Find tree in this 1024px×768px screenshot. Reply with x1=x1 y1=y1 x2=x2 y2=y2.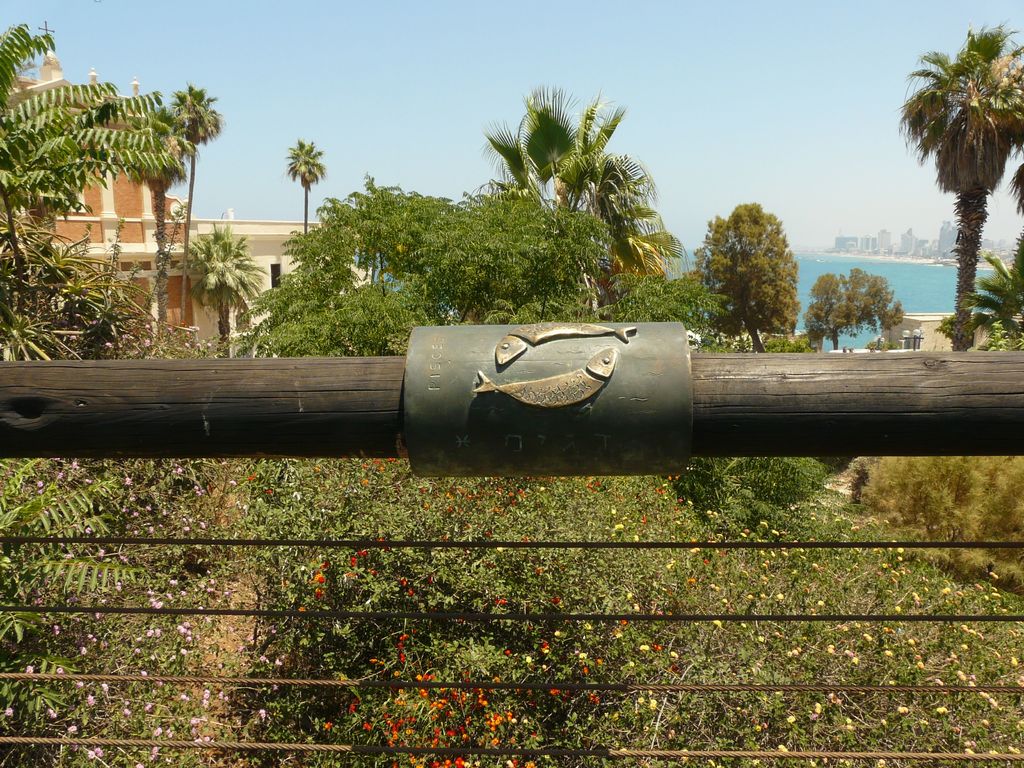
x1=803 y1=267 x2=906 y2=346.
